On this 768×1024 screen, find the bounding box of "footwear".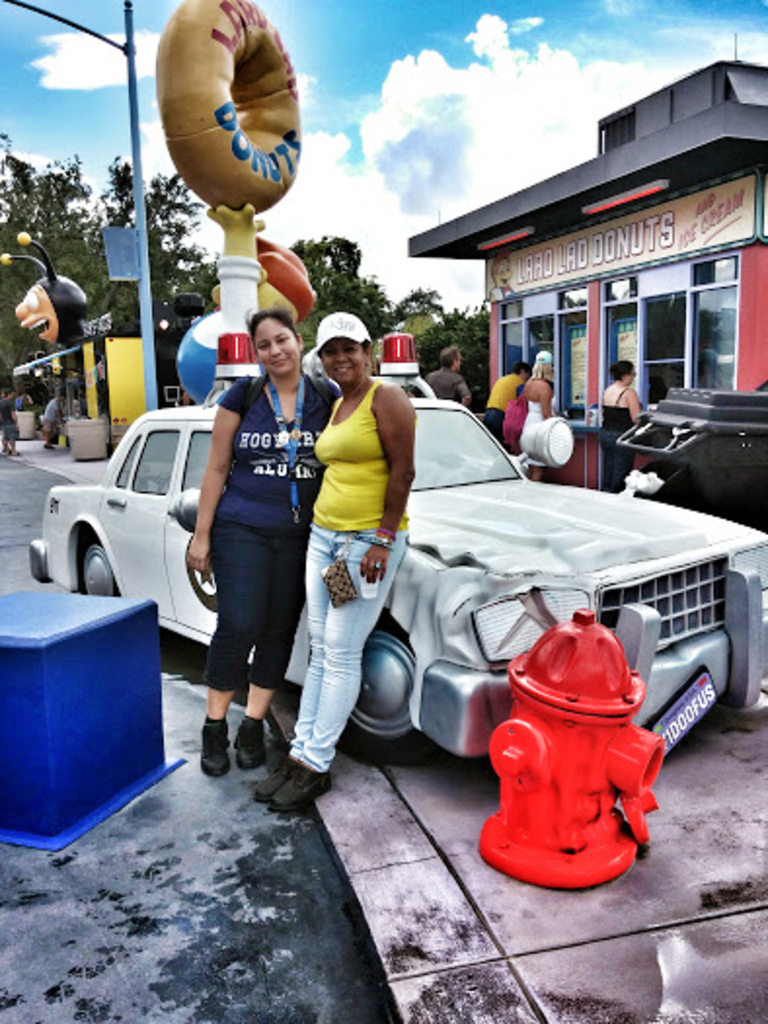
Bounding box: x1=234 y1=718 x2=263 y2=768.
